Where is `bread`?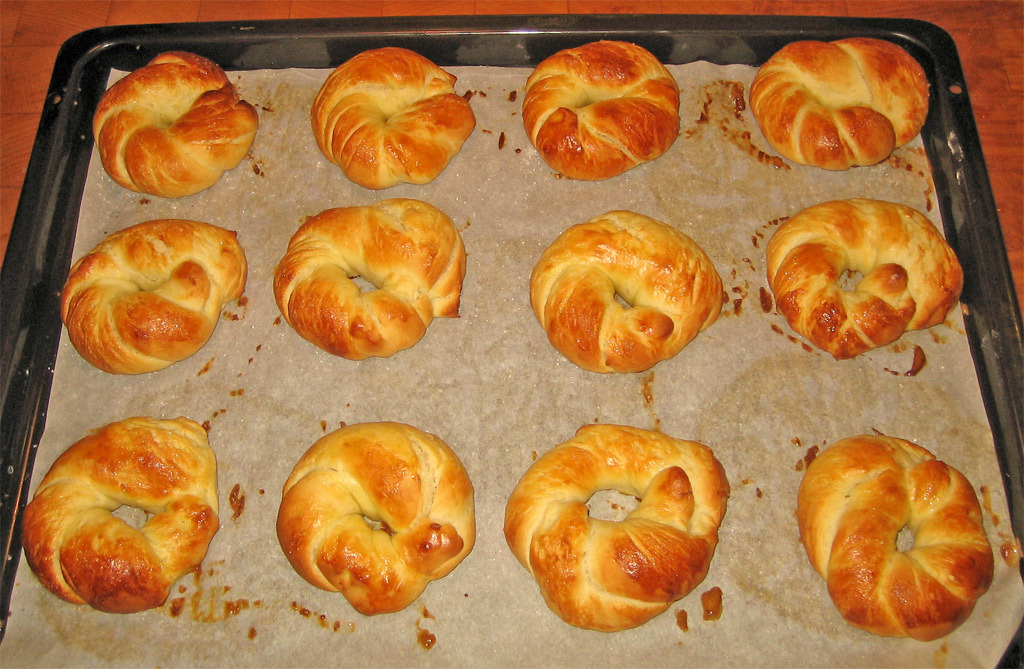
[765,196,964,356].
